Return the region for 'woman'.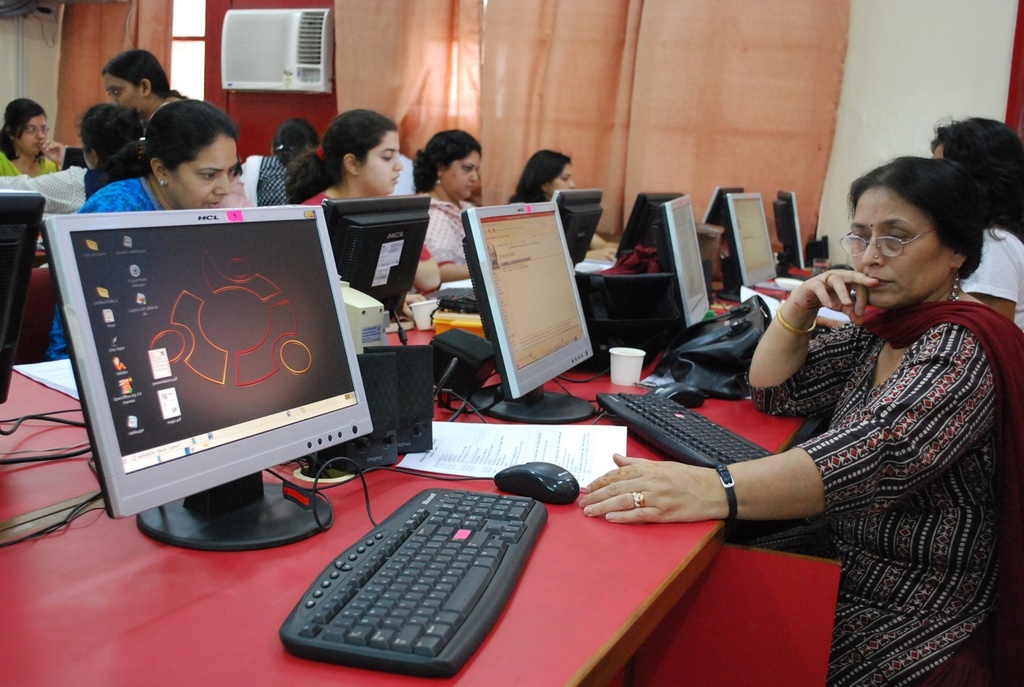
(left=911, top=115, right=1023, bottom=335).
